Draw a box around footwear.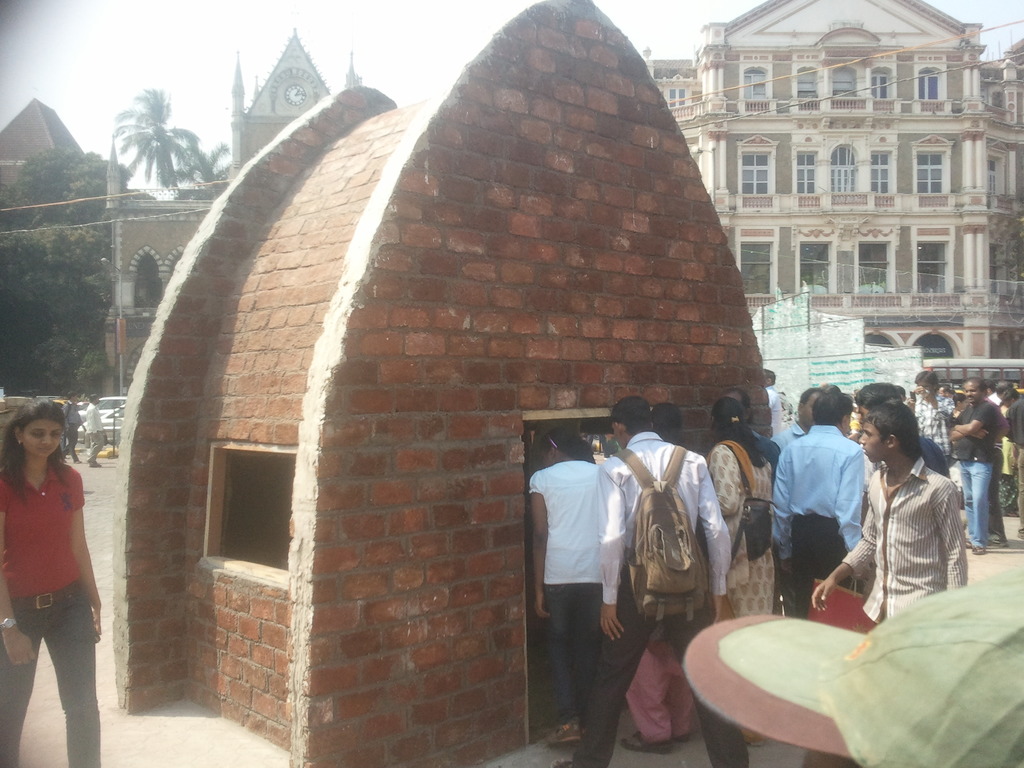
(left=970, top=543, right=984, bottom=555).
